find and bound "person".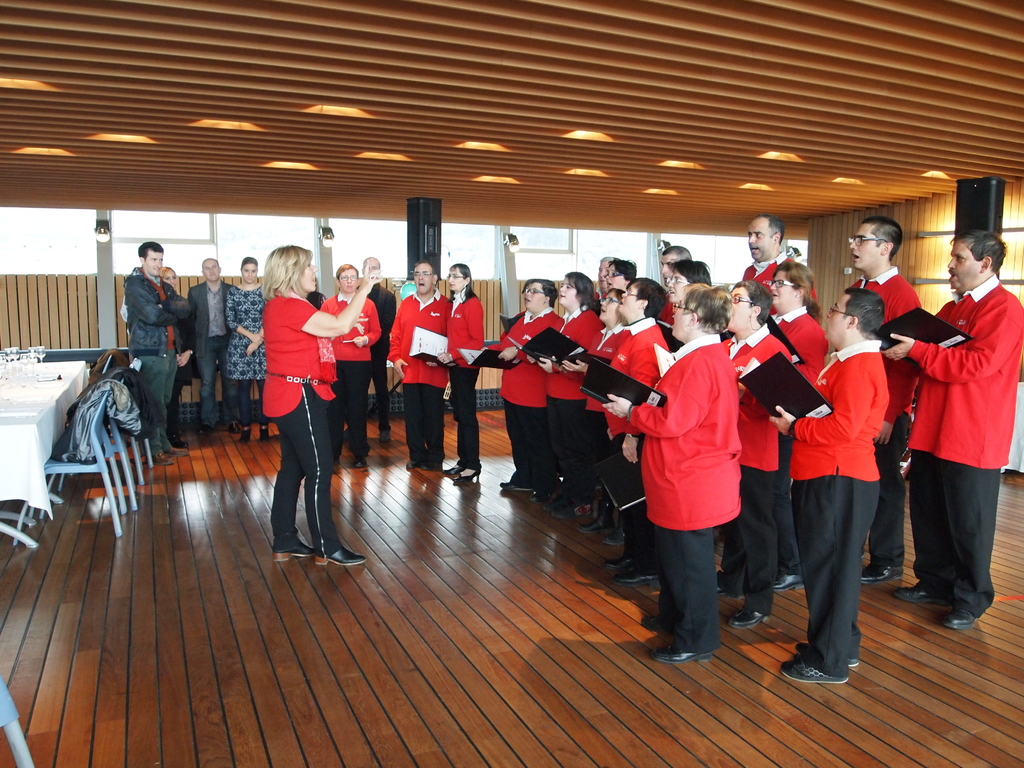
Bound: l=185, t=257, r=237, b=431.
